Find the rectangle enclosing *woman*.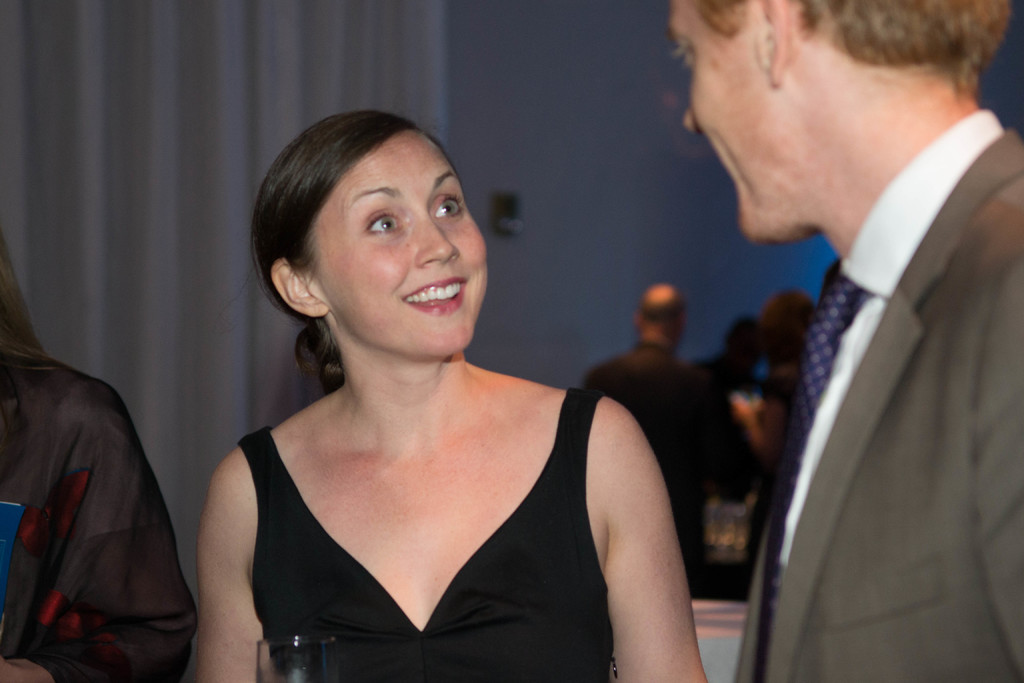
pyautogui.locateOnScreen(152, 101, 714, 665).
